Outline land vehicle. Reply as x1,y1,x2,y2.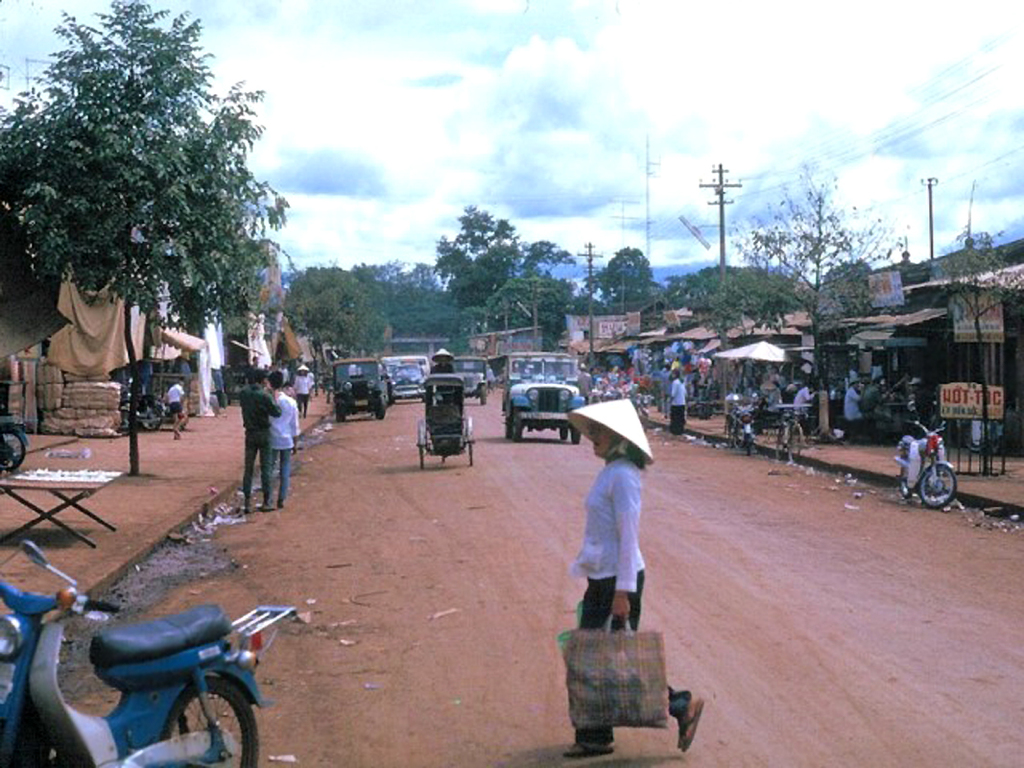
0,418,30,477.
